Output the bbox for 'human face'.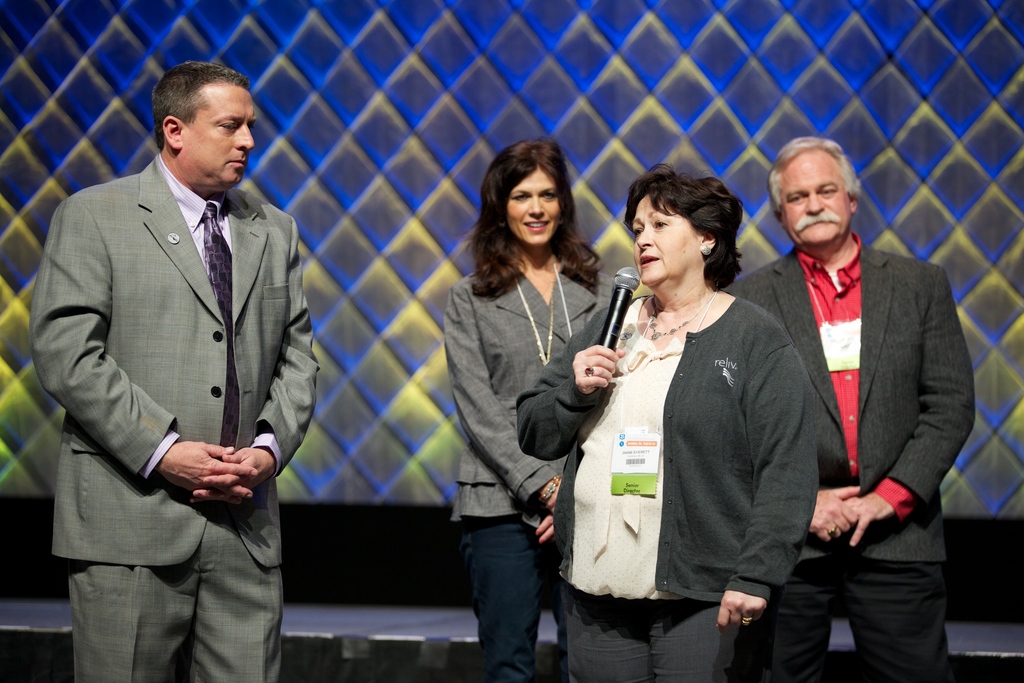
630 190 706 286.
